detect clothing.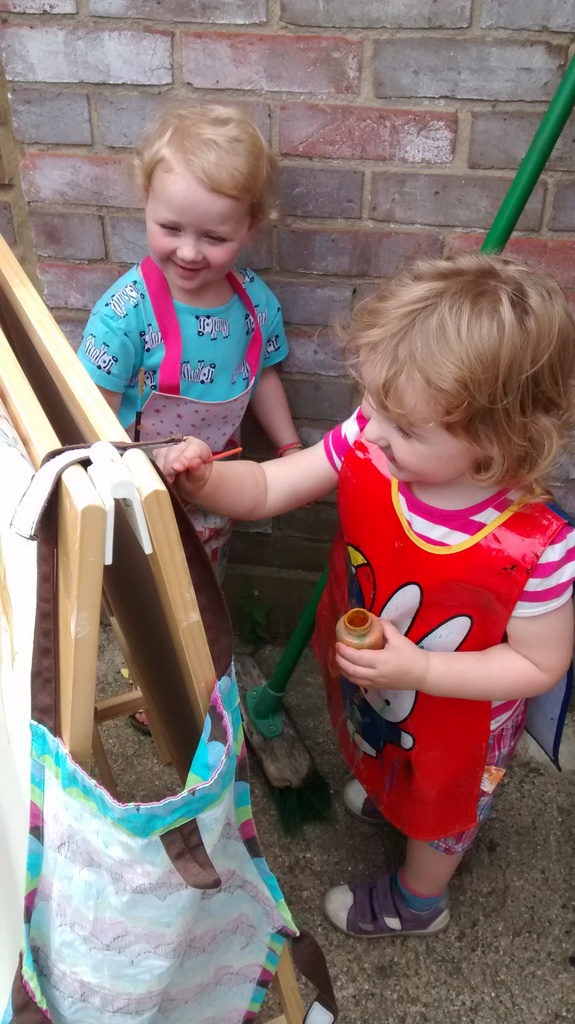
Detected at {"left": 310, "top": 458, "right": 546, "bottom": 840}.
